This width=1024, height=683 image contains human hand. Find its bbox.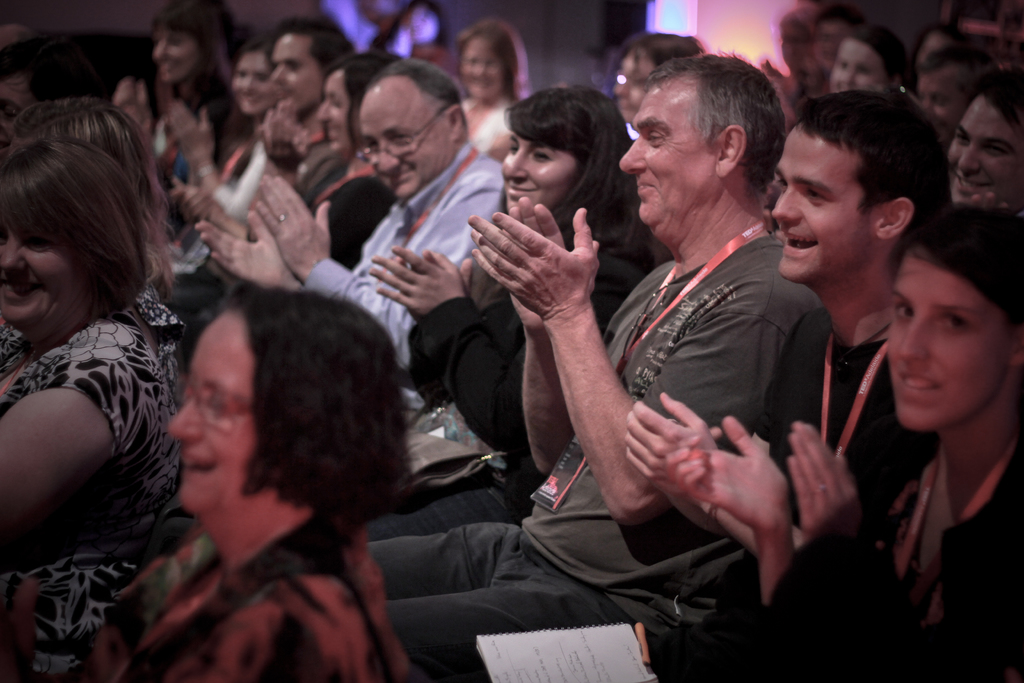
{"left": 175, "top": 176, "right": 220, "bottom": 217}.
